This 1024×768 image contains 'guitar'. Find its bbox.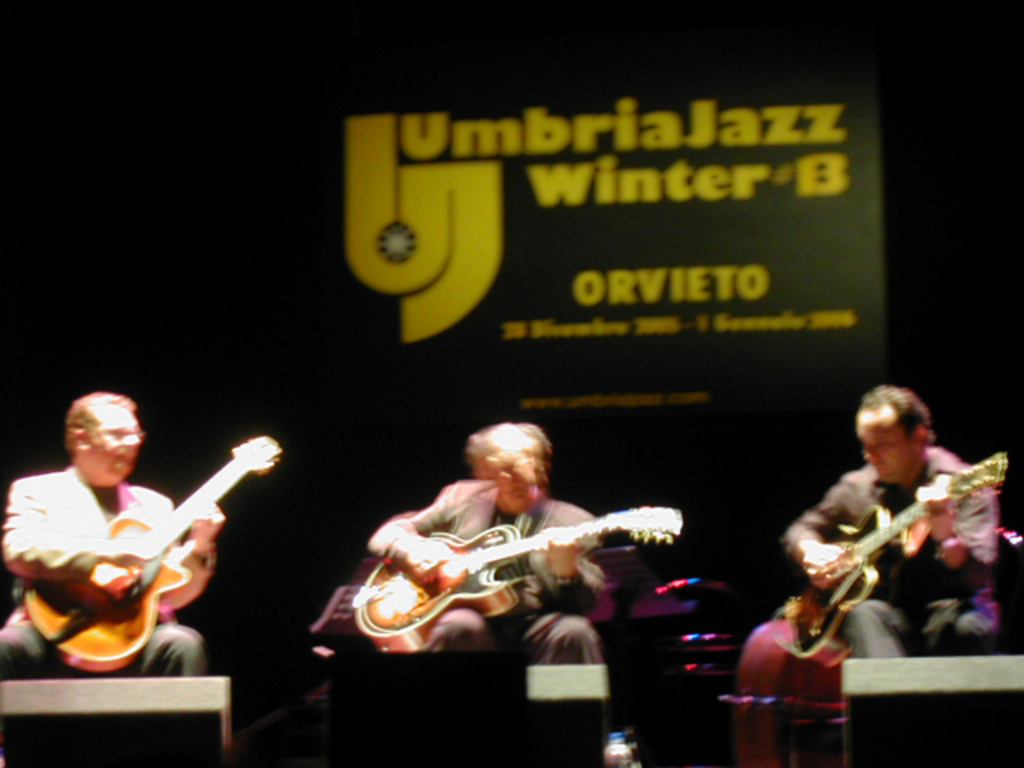
x1=770 y1=451 x2=1008 y2=669.
